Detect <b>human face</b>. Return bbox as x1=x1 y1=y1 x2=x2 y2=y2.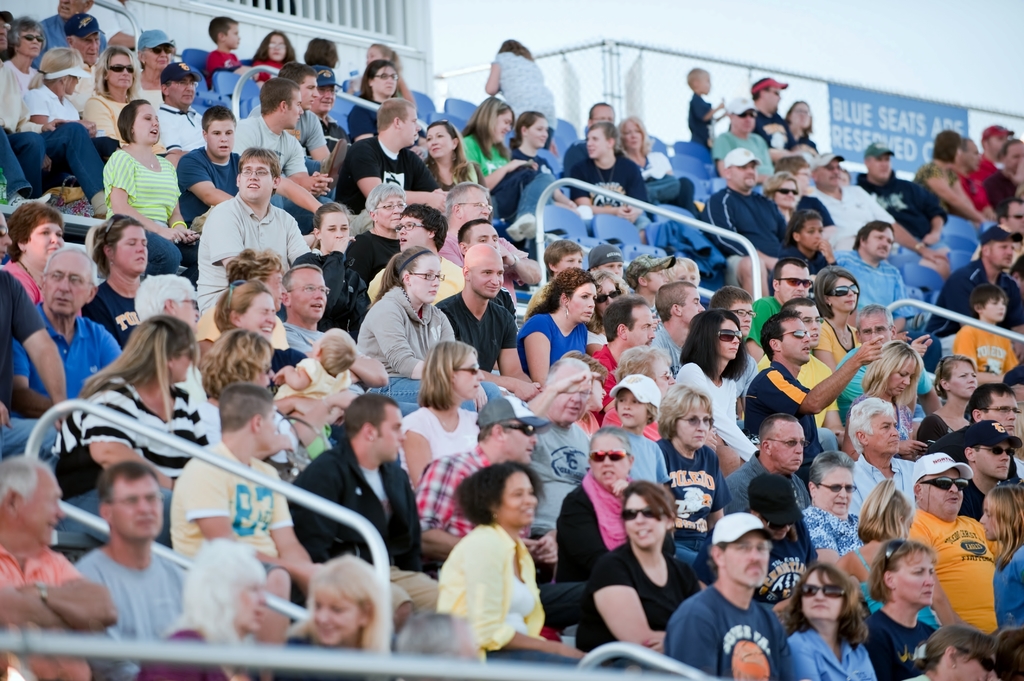
x1=868 y1=151 x2=897 y2=182.
